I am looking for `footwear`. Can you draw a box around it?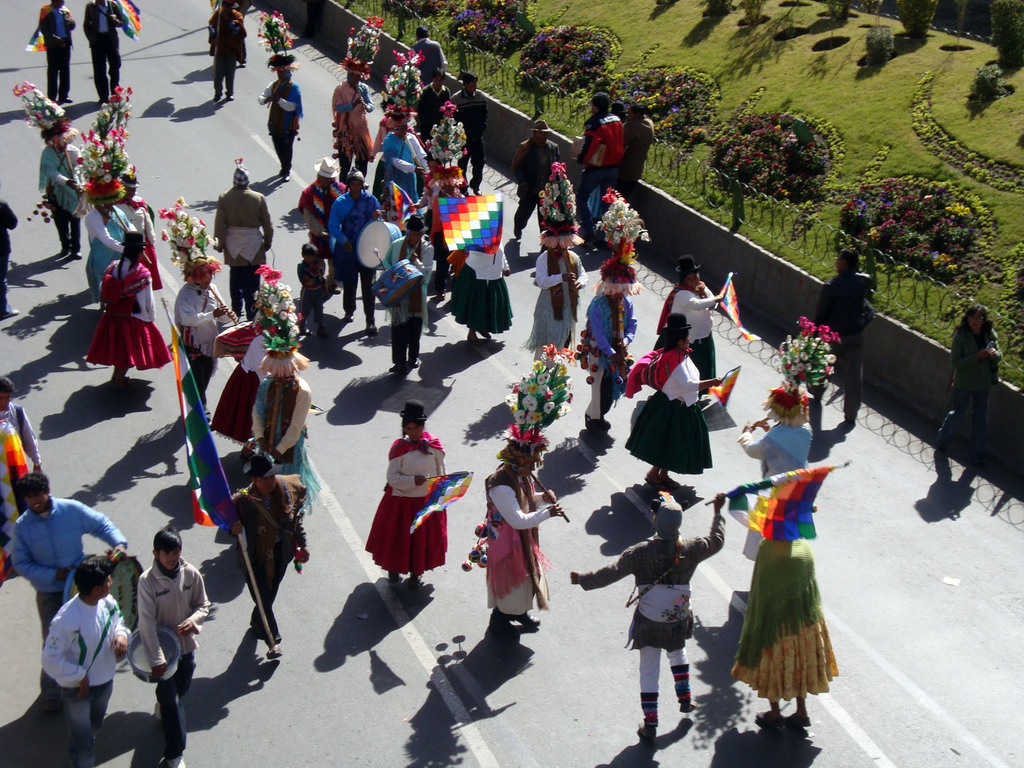
Sure, the bounding box is (x1=780, y1=710, x2=812, y2=730).
